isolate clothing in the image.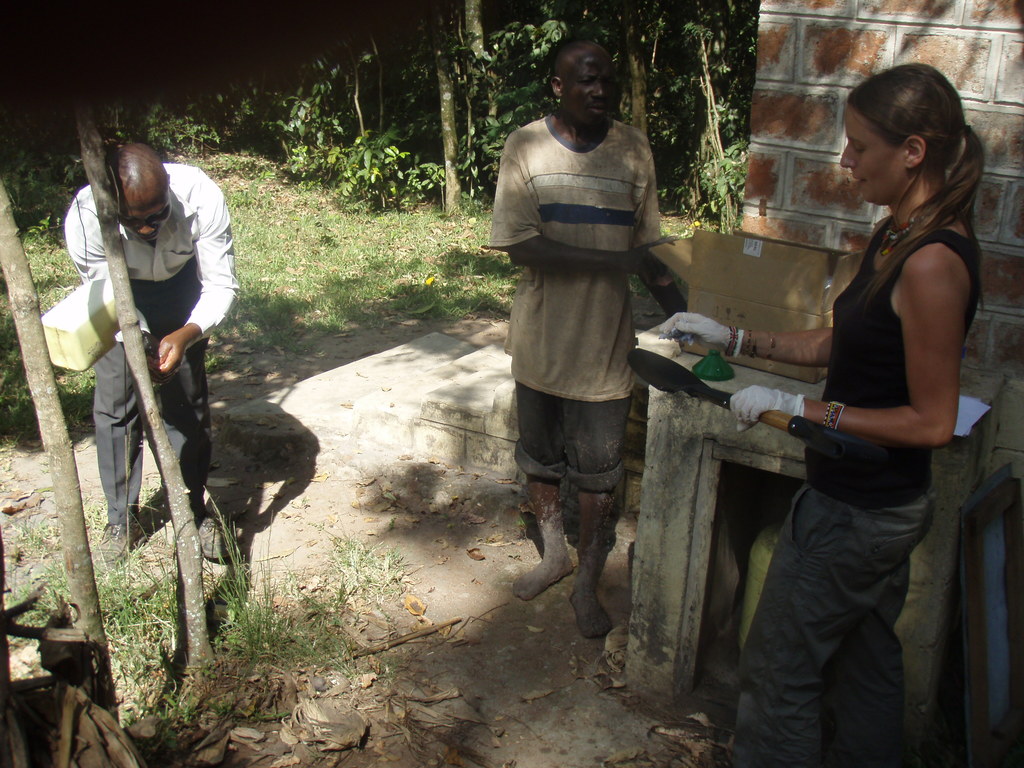
Isolated region: (x1=60, y1=159, x2=238, y2=520).
